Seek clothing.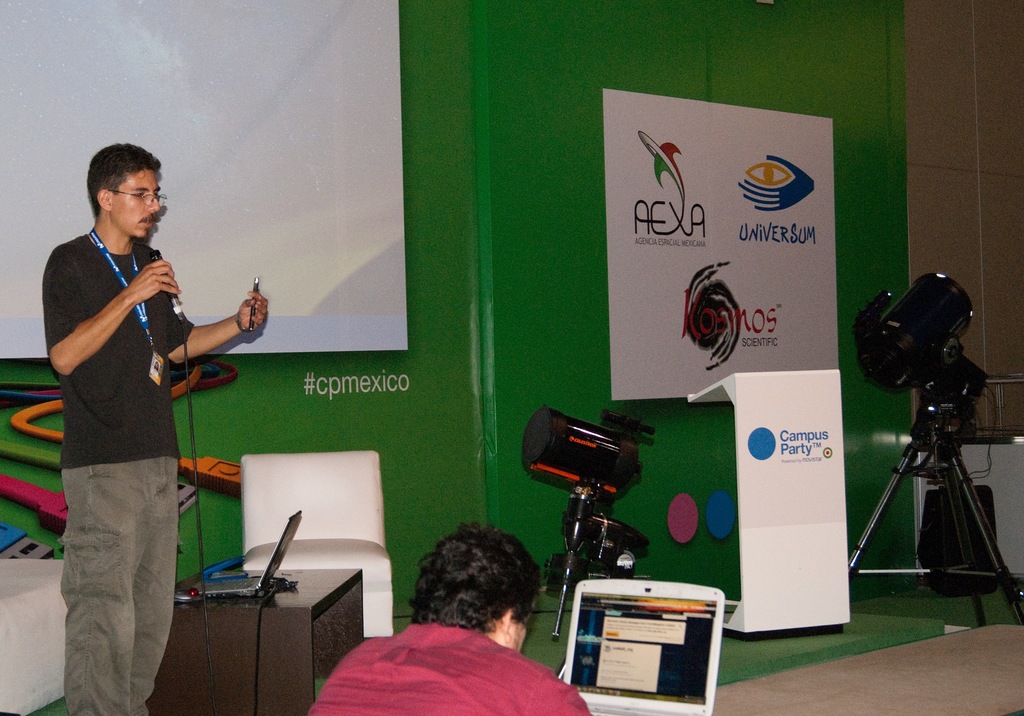
(40, 236, 195, 715).
